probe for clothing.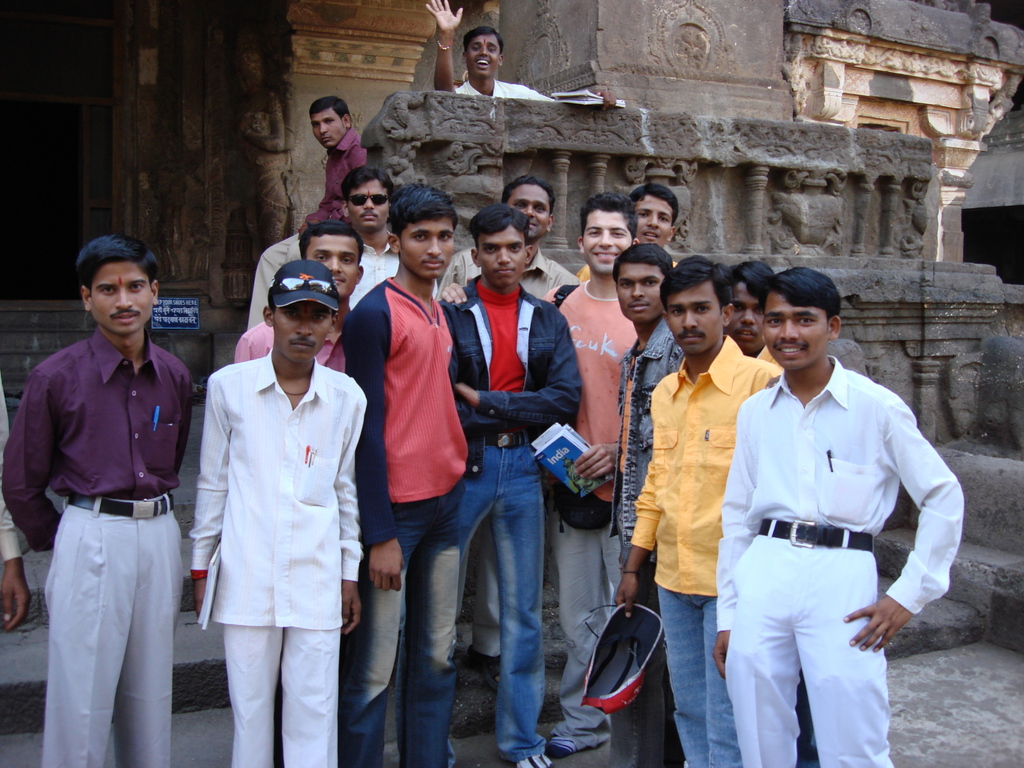
Probe result: bbox=(715, 352, 965, 767).
